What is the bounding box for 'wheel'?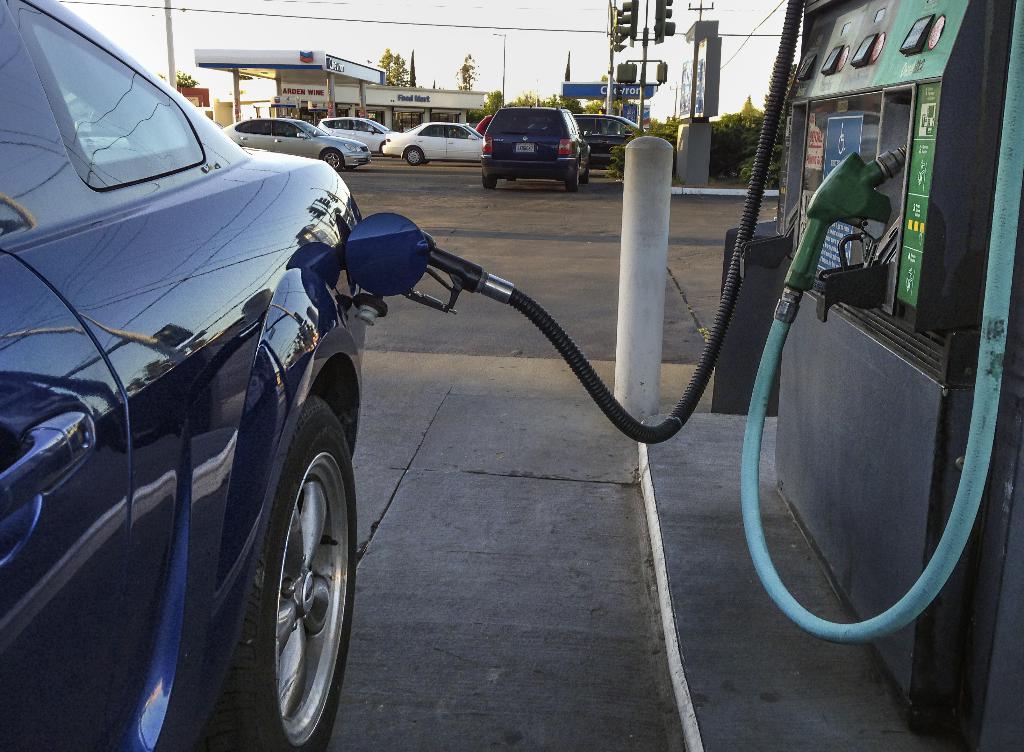
[321, 149, 337, 172].
